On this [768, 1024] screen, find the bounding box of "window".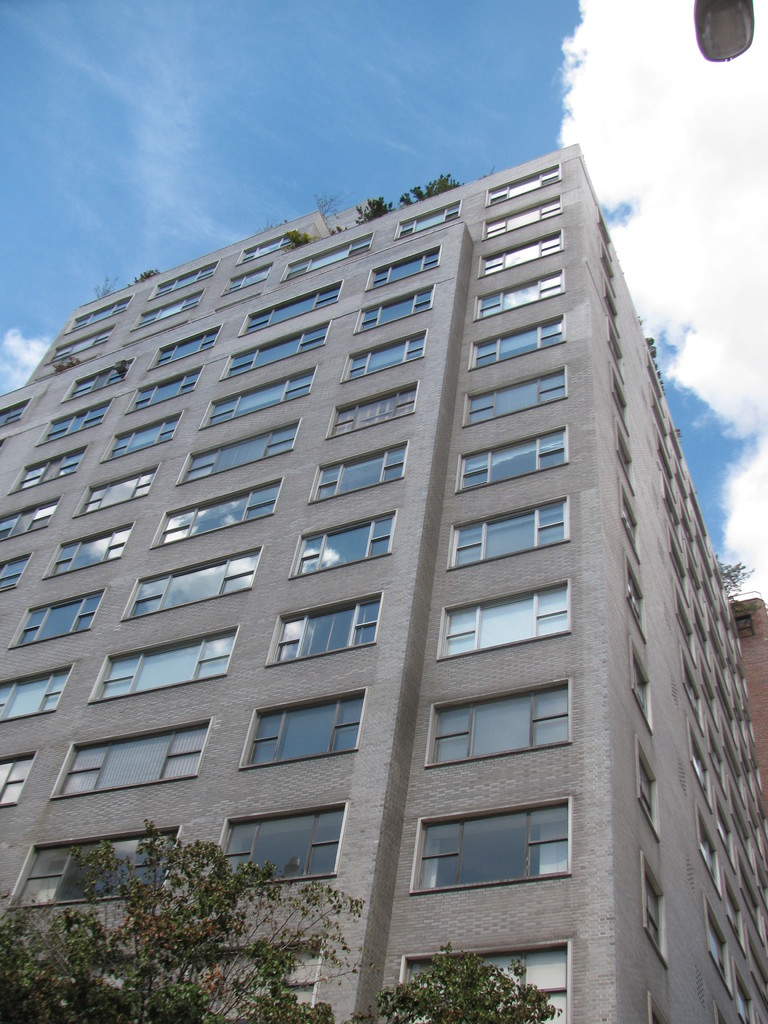
Bounding box: detection(434, 579, 570, 659).
